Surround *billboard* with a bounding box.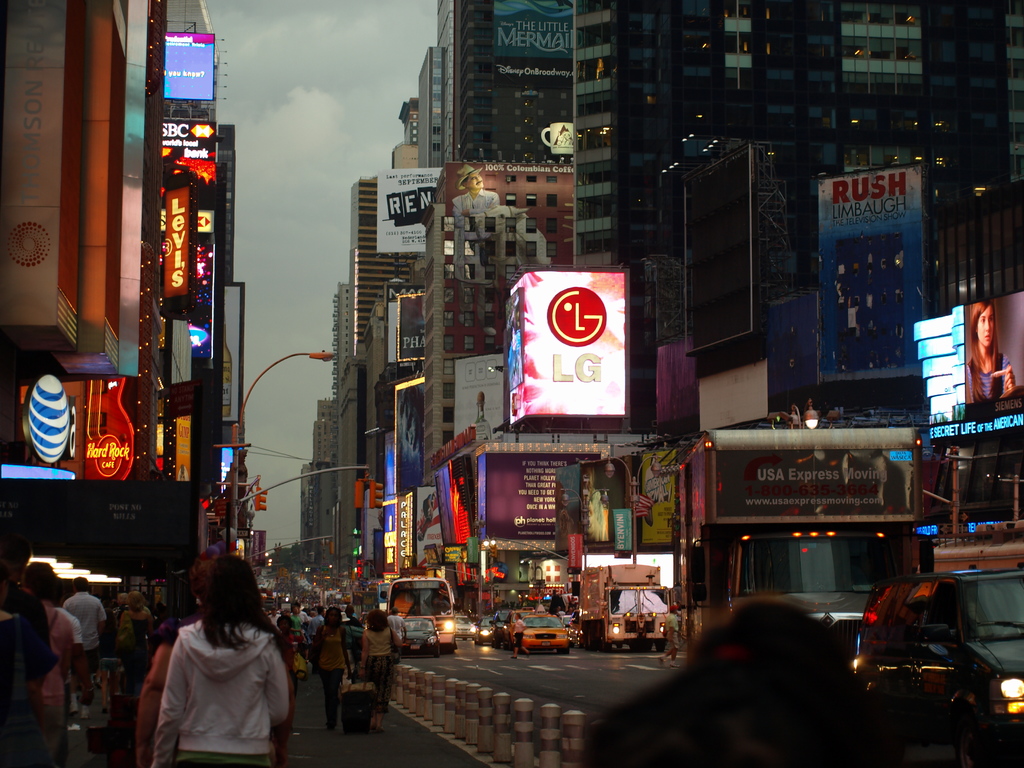
392 380 427 491.
